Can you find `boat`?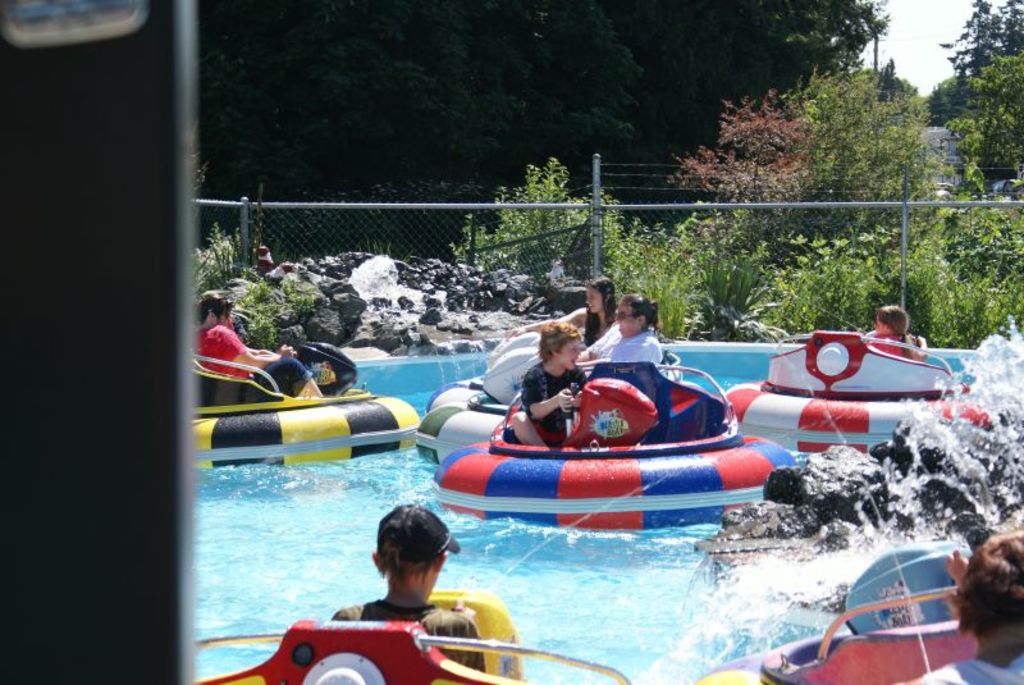
Yes, bounding box: <box>417,326,687,463</box>.
